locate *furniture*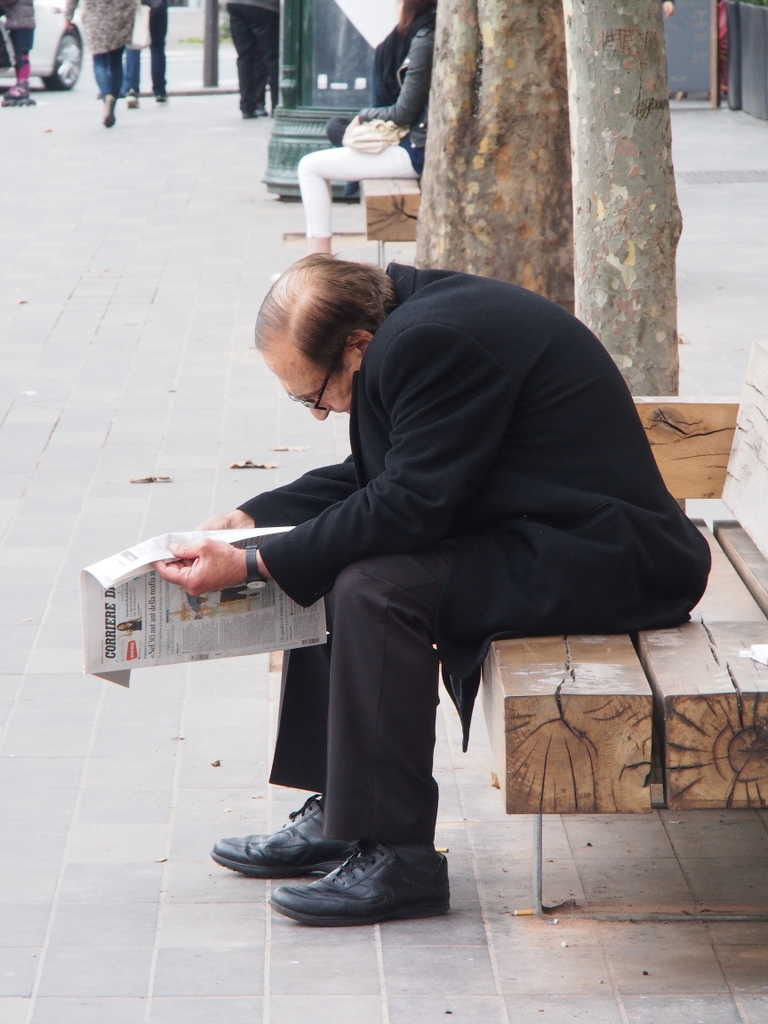
Rect(356, 176, 422, 268)
